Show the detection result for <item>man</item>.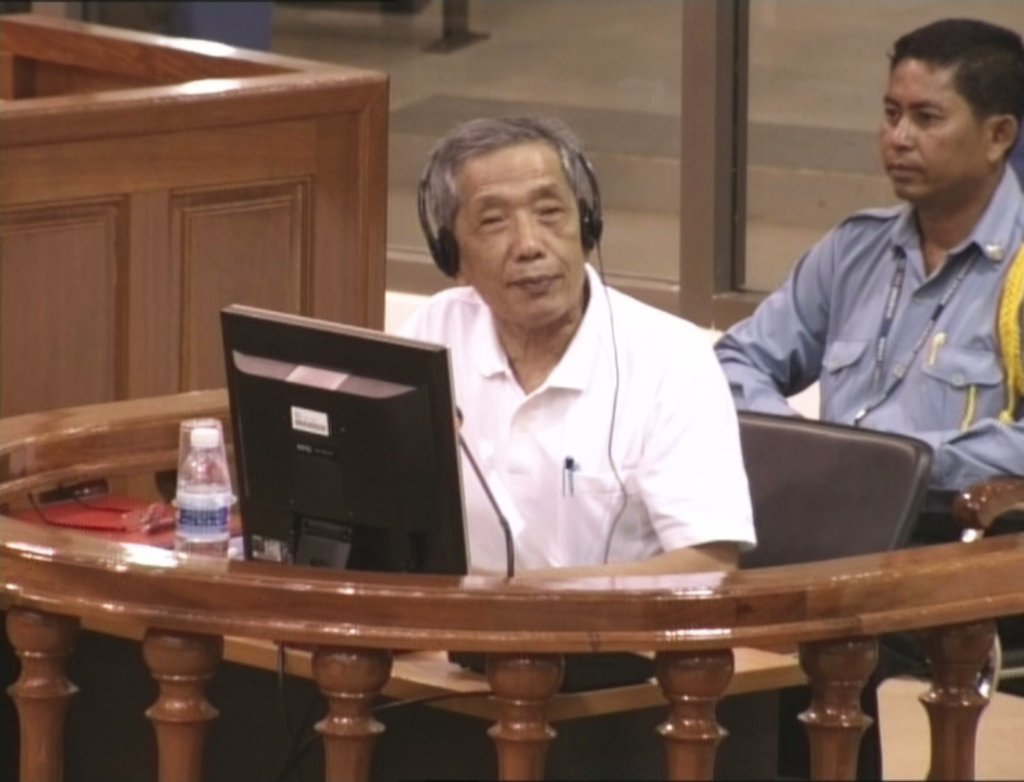
712:45:1023:534.
